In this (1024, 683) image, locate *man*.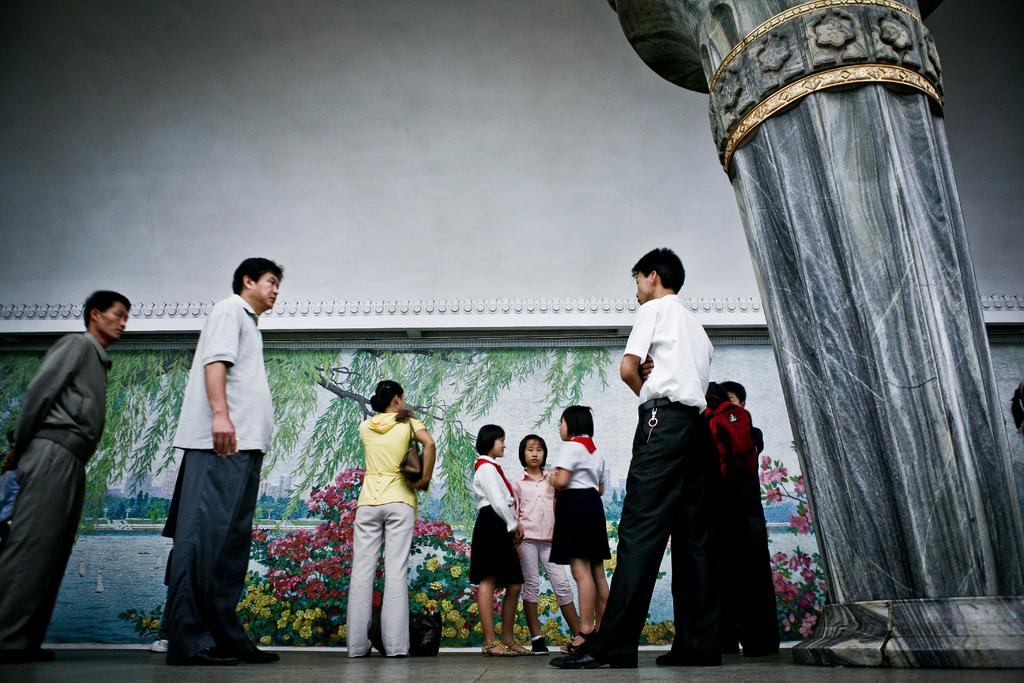
Bounding box: locate(163, 259, 278, 664).
